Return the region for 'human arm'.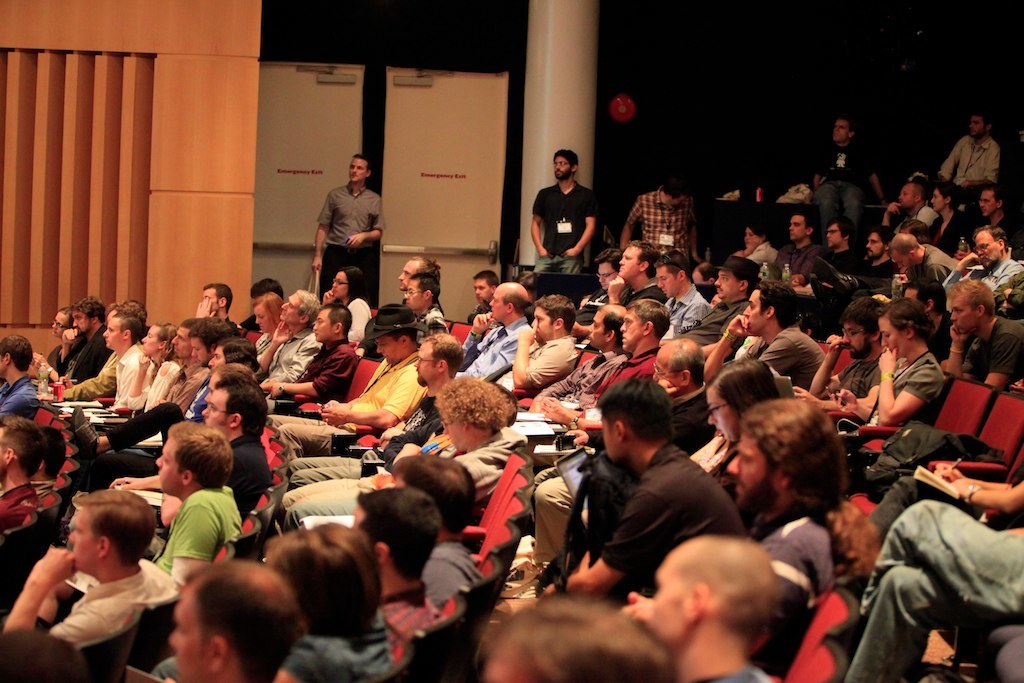
{"x1": 862, "y1": 137, "x2": 888, "y2": 205}.
